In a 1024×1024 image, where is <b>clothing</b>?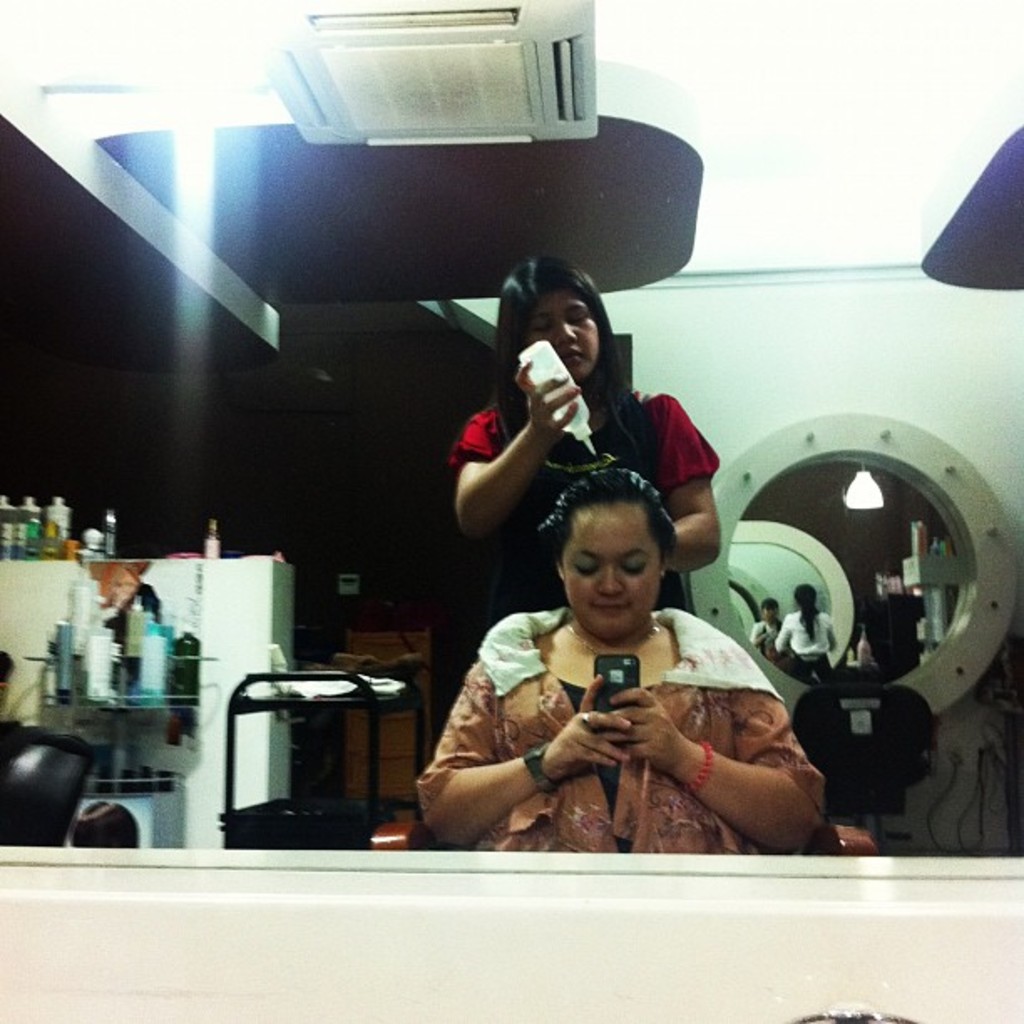
855,587,929,674.
